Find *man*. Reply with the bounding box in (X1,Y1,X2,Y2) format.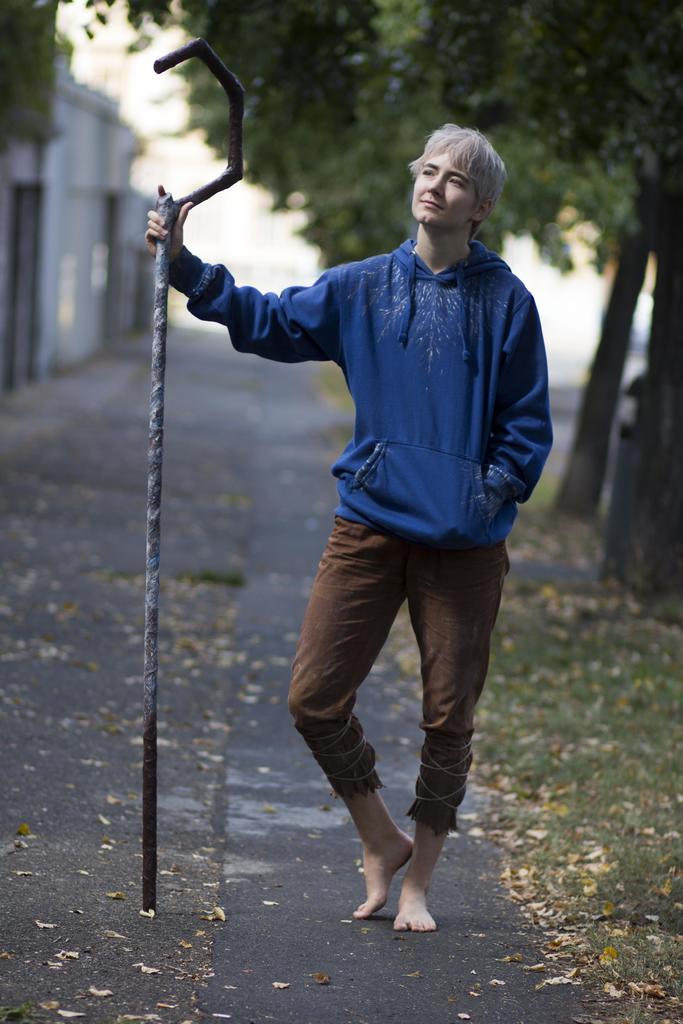
(170,100,568,893).
